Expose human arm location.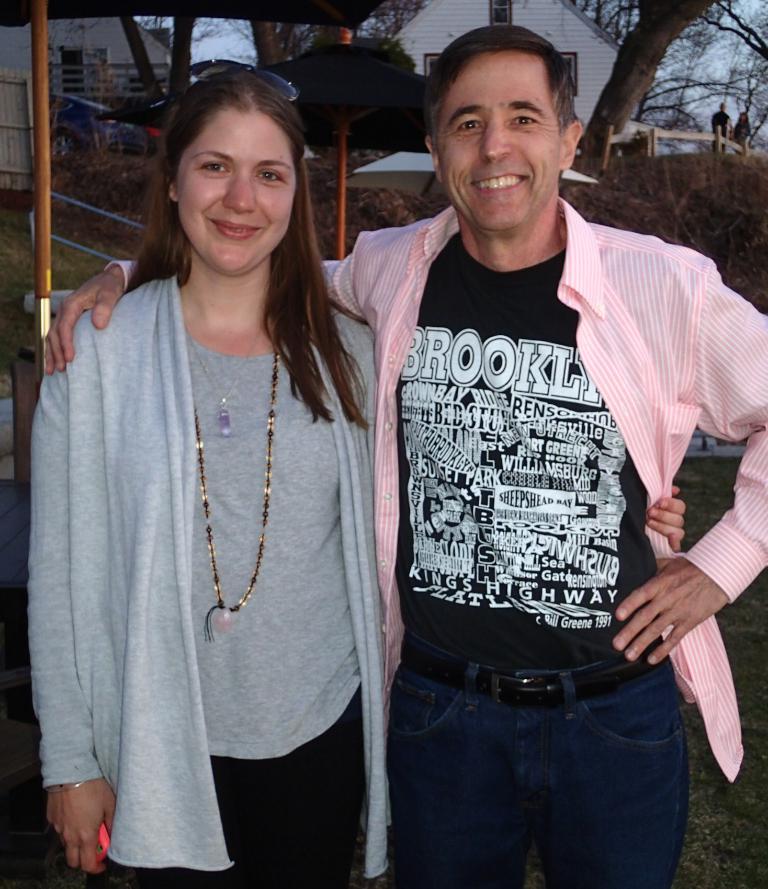
Exposed at 38/219/392/382.
